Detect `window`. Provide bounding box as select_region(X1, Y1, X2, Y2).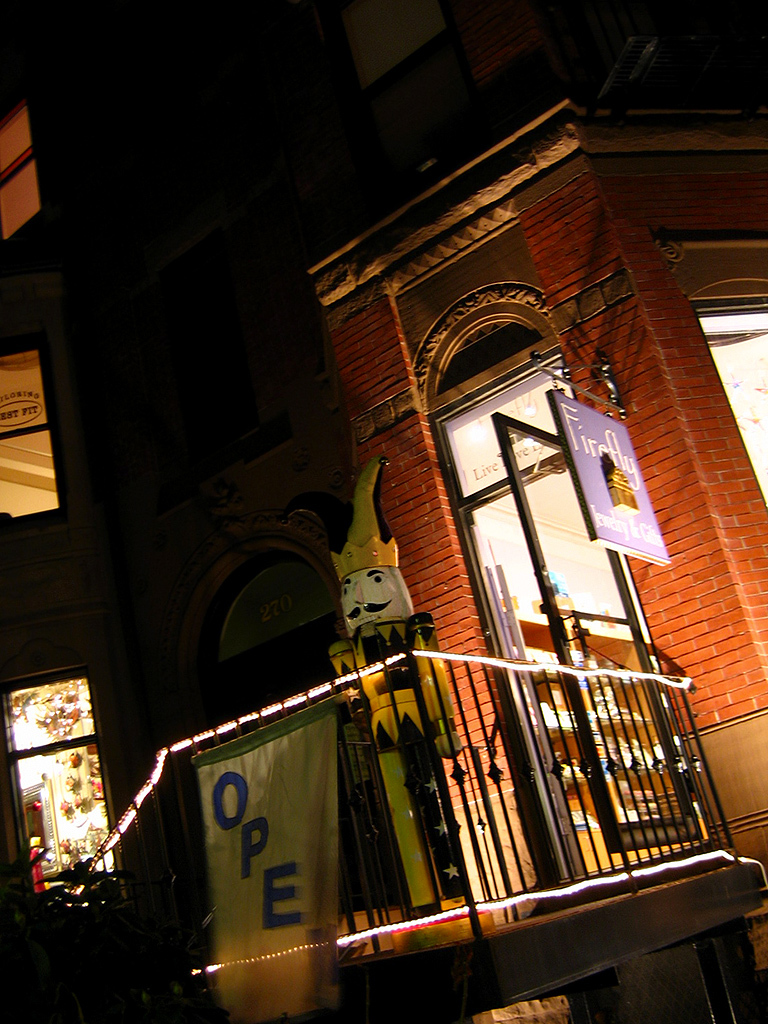
select_region(0, 340, 73, 533).
